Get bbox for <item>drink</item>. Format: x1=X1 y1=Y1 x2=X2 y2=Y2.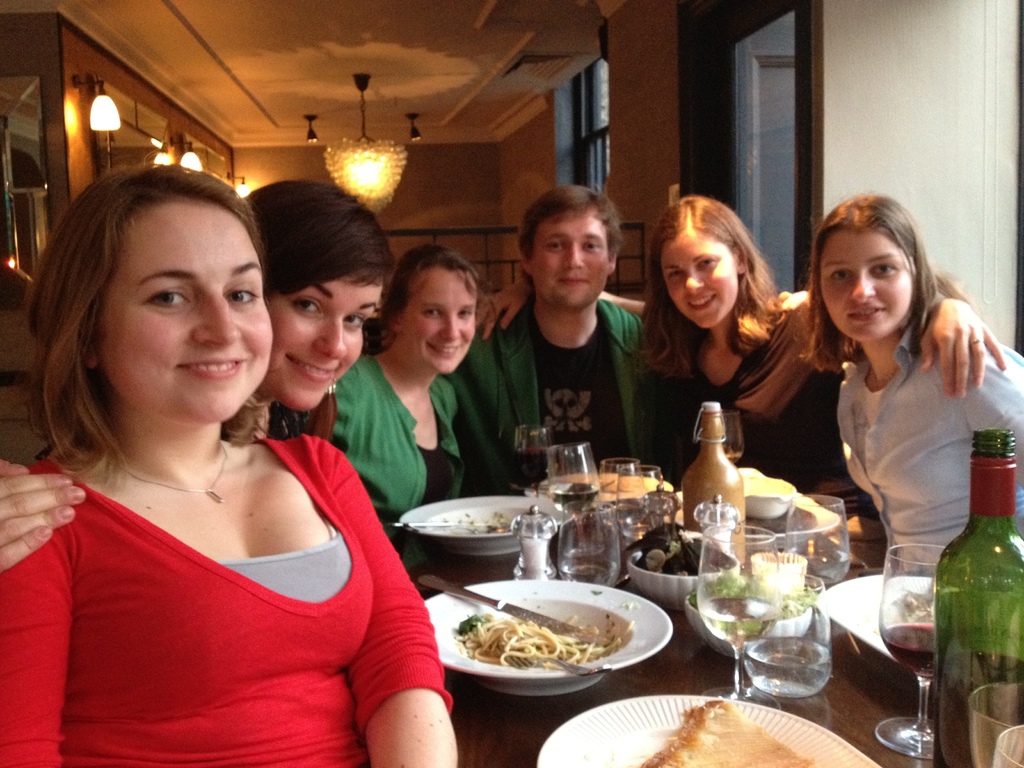
x1=932 y1=650 x2=1023 y2=765.
